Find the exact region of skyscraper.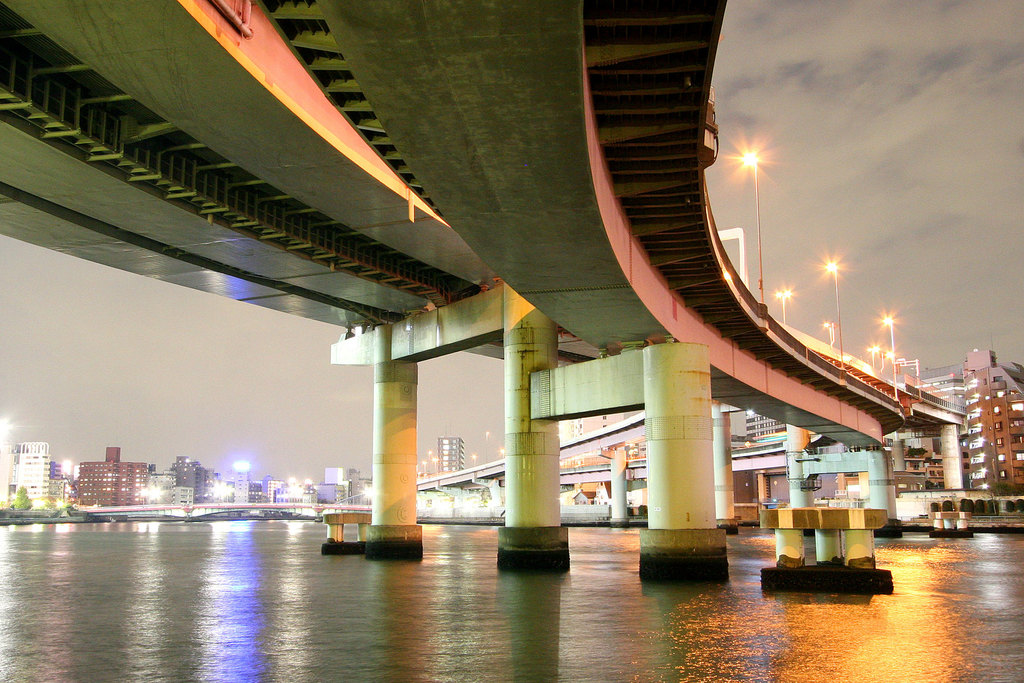
Exact region: detection(438, 434, 464, 470).
